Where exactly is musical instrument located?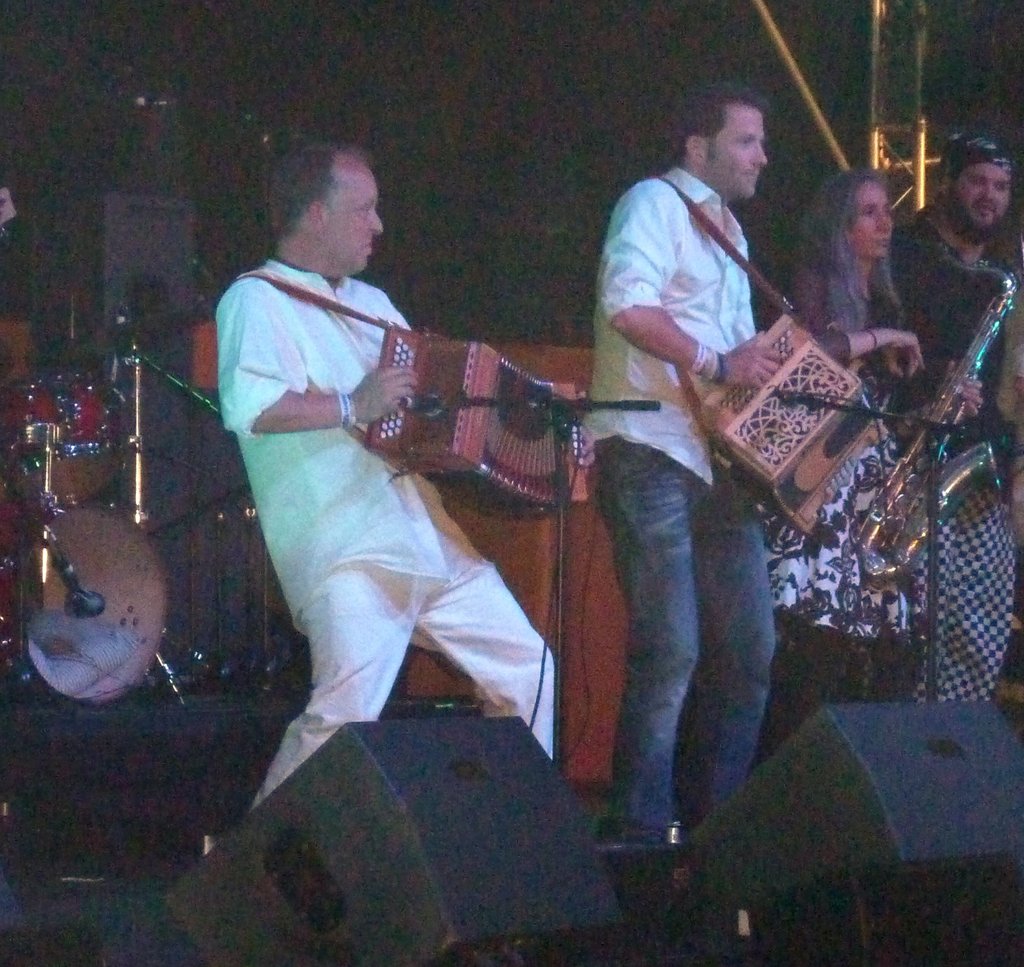
Its bounding box is crop(0, 495, 186, 709).
